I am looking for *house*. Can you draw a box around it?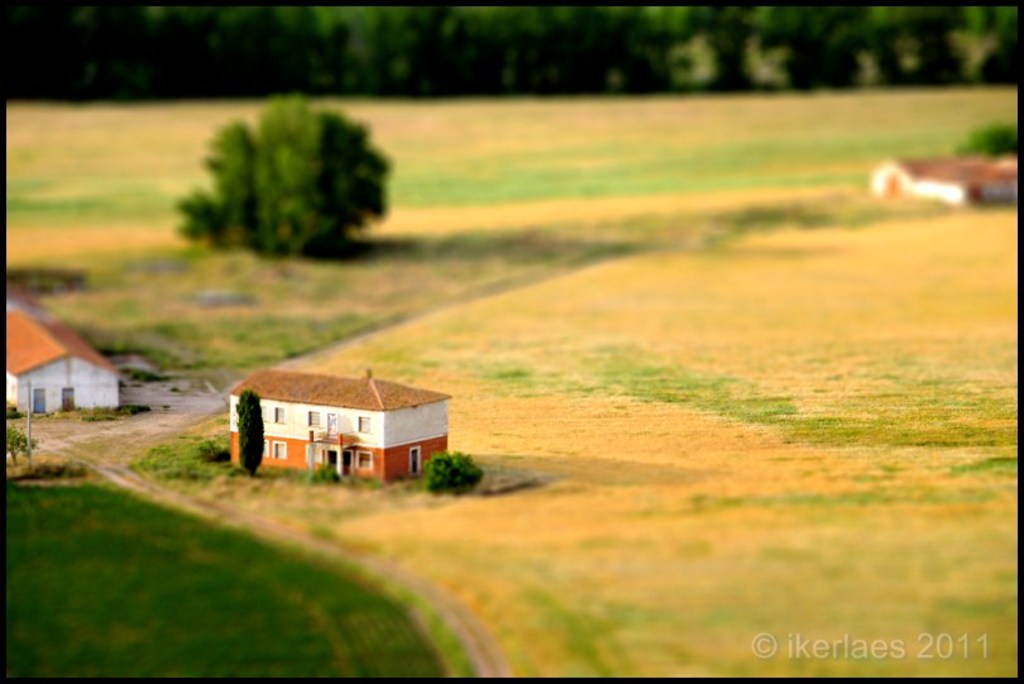
Sure, the bounding box is [left=8, top=306, right=121, bottom=412].
